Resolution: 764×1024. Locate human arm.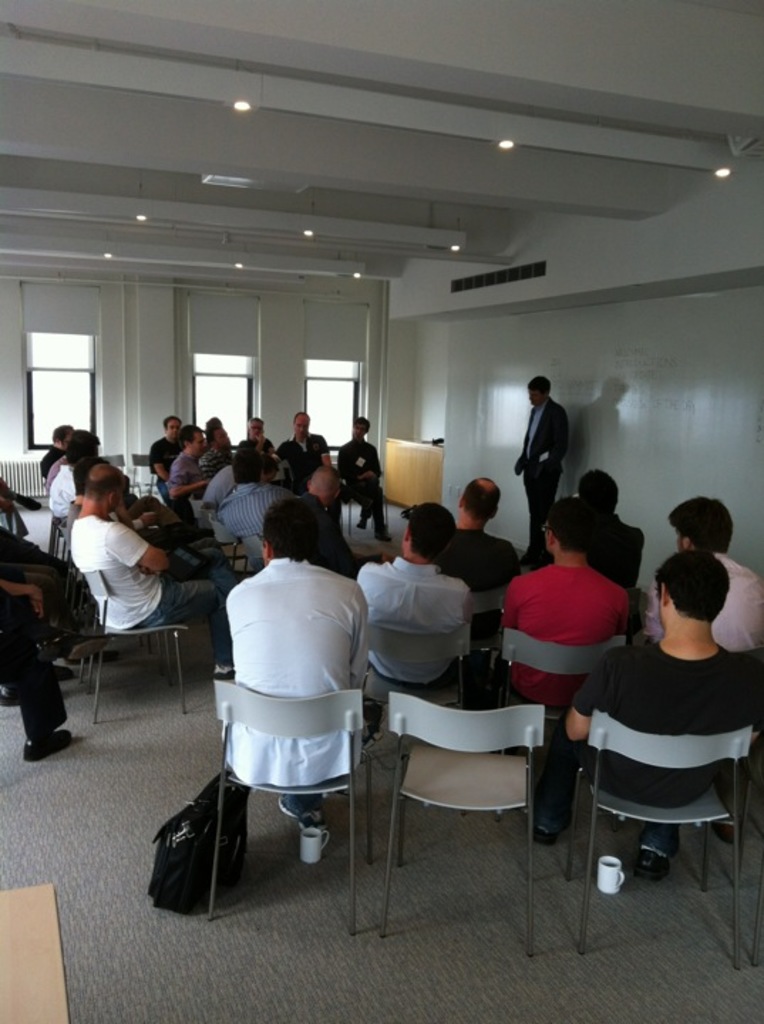
locate(151, 438, 176, 489).
